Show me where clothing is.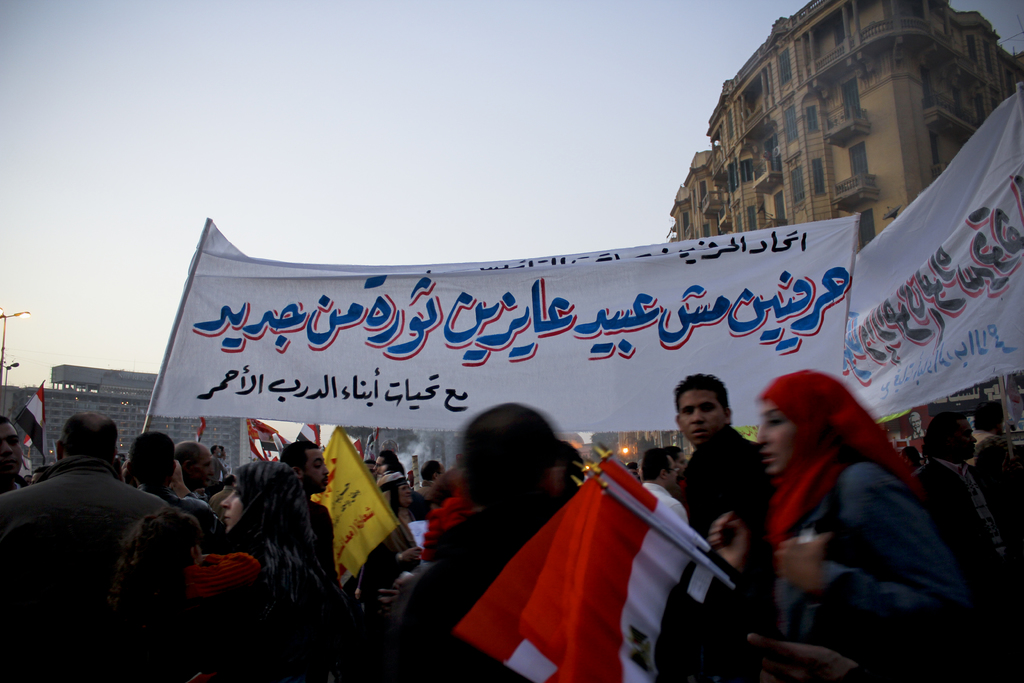
clothing is at {"left": 216, "top": 462, "right": 344, "bottom": 660}.
